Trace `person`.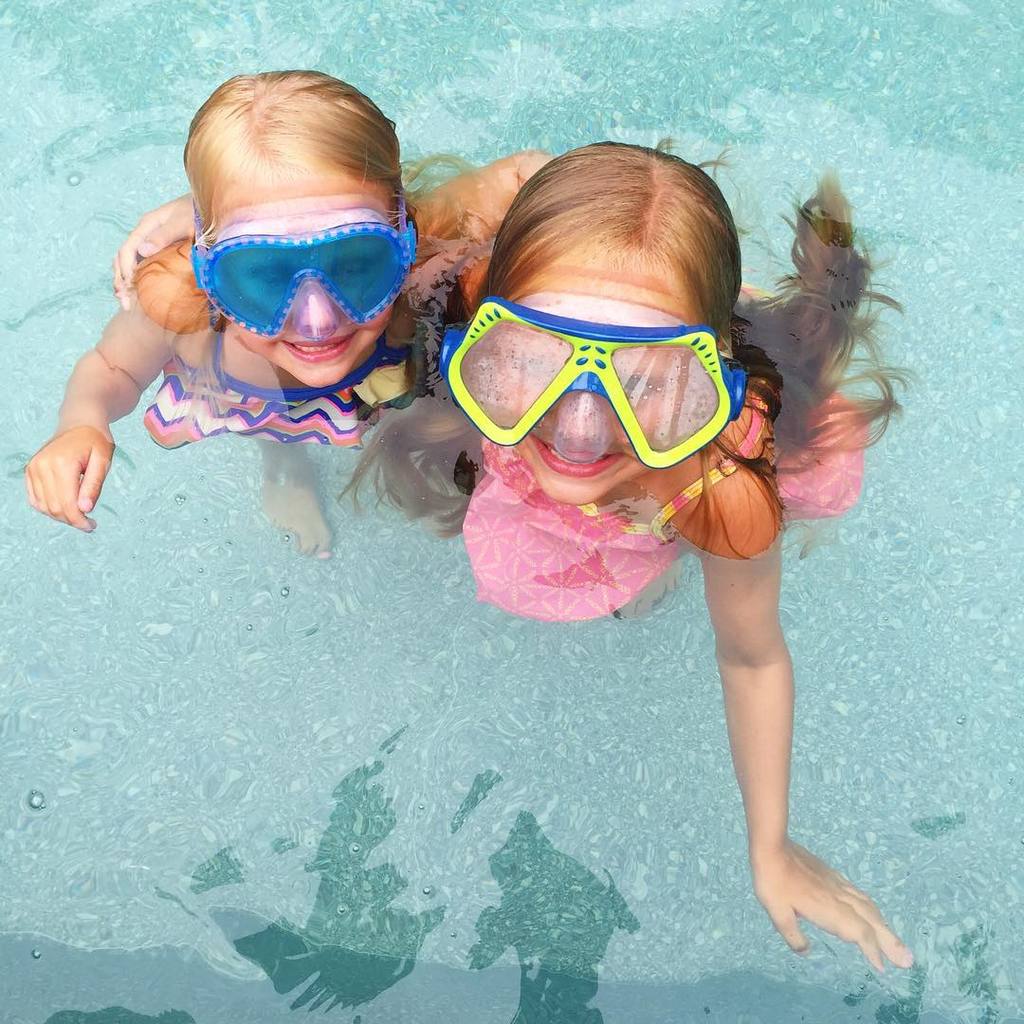
Traced to [left=340, top=132, right=916, bottom=983].
